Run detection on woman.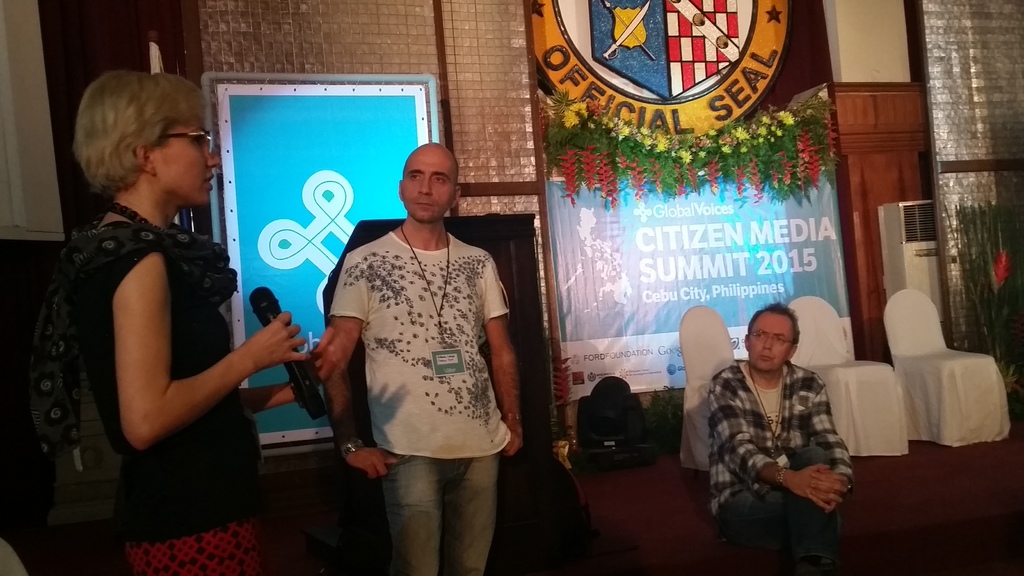
Result: [25,31,255,530].
